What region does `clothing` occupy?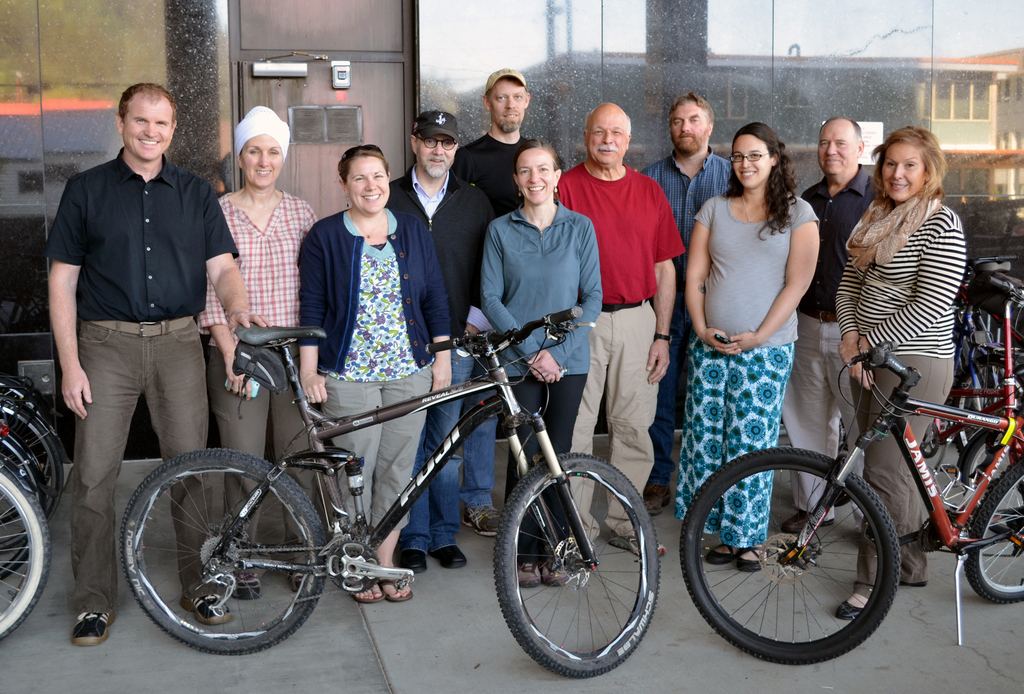
rect(402, 353, 473, 557).
